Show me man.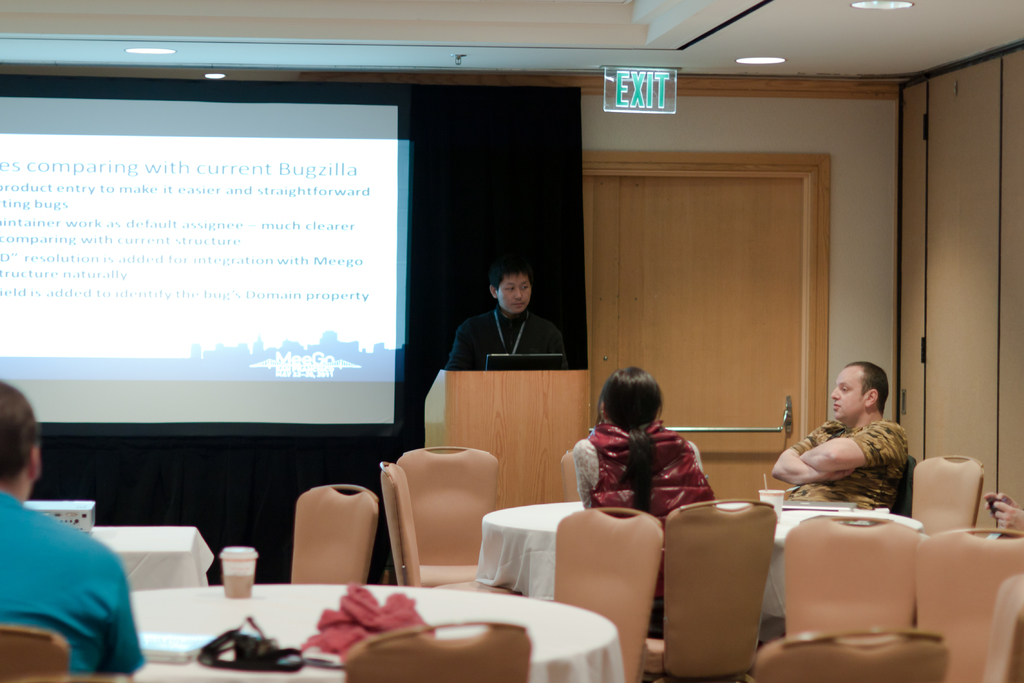
man is here: box=[771, 366, 902, 513].
